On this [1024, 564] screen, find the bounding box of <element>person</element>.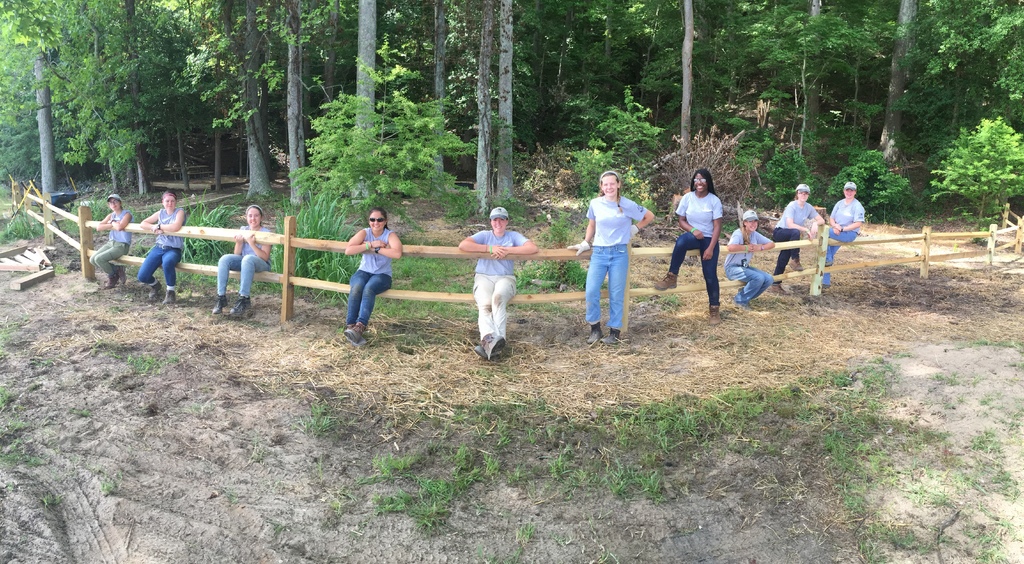
Bounding box: bbox=(819, 186, 867, 292).
